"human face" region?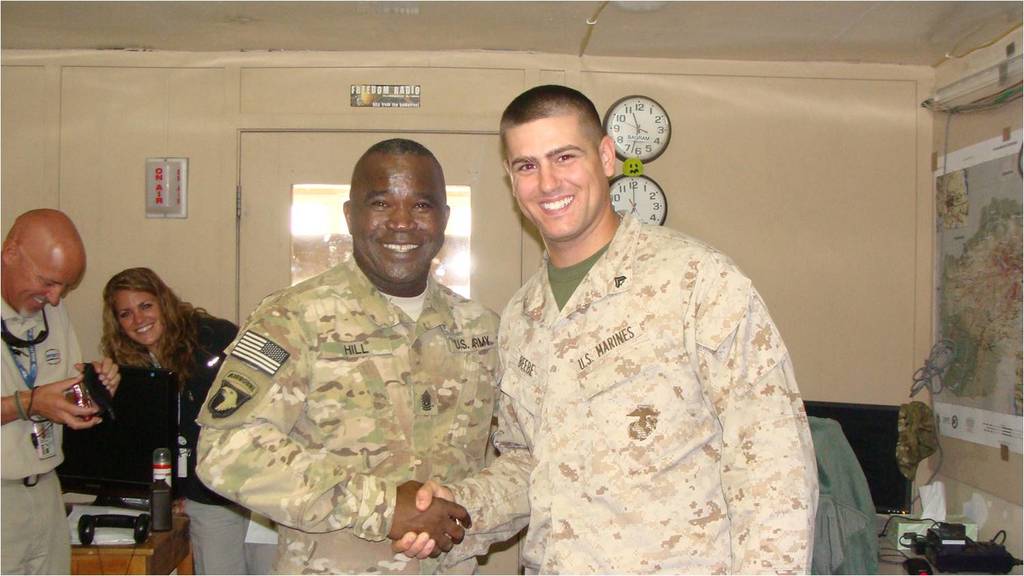
pyautogui.locateOnScreen(114, 286, 162, 346)
